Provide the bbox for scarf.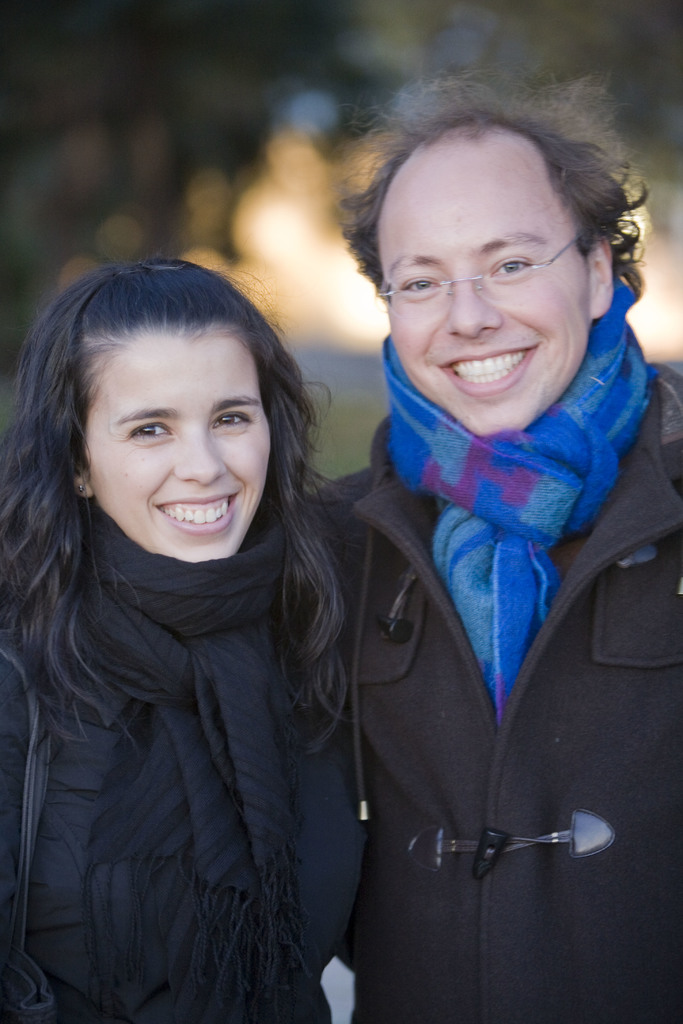
select_region(29, 500, 297, 1023).
